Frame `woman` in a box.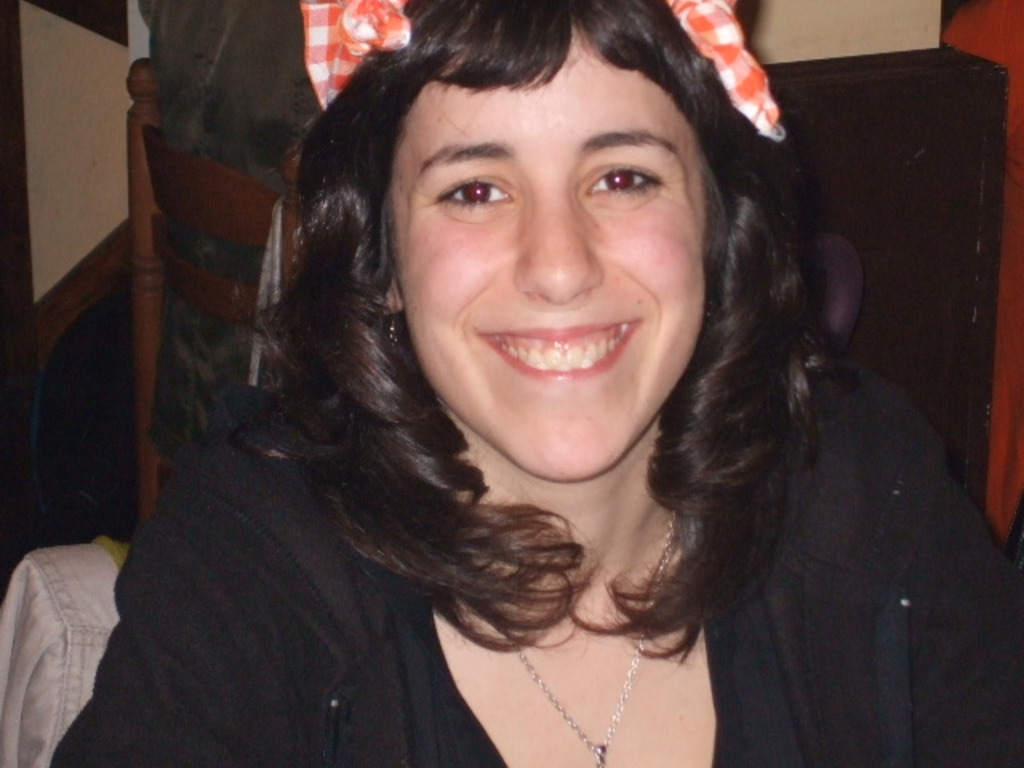
109,0,978,762.
